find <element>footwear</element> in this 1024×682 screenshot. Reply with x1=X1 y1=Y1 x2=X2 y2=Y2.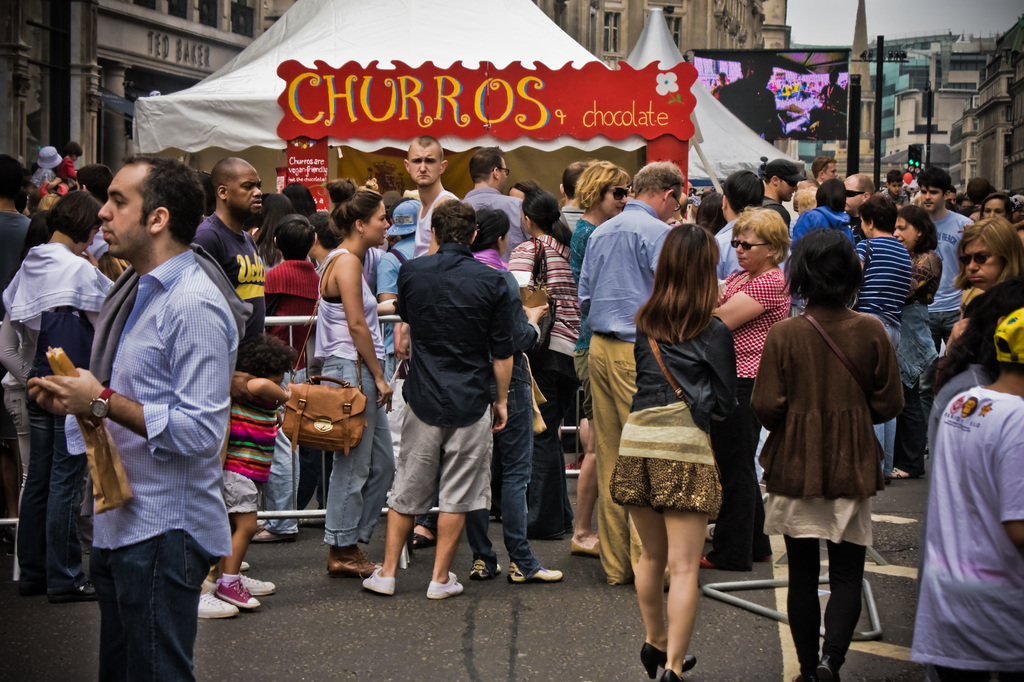
x1=212 y1=573 x2=260 y2=610.
